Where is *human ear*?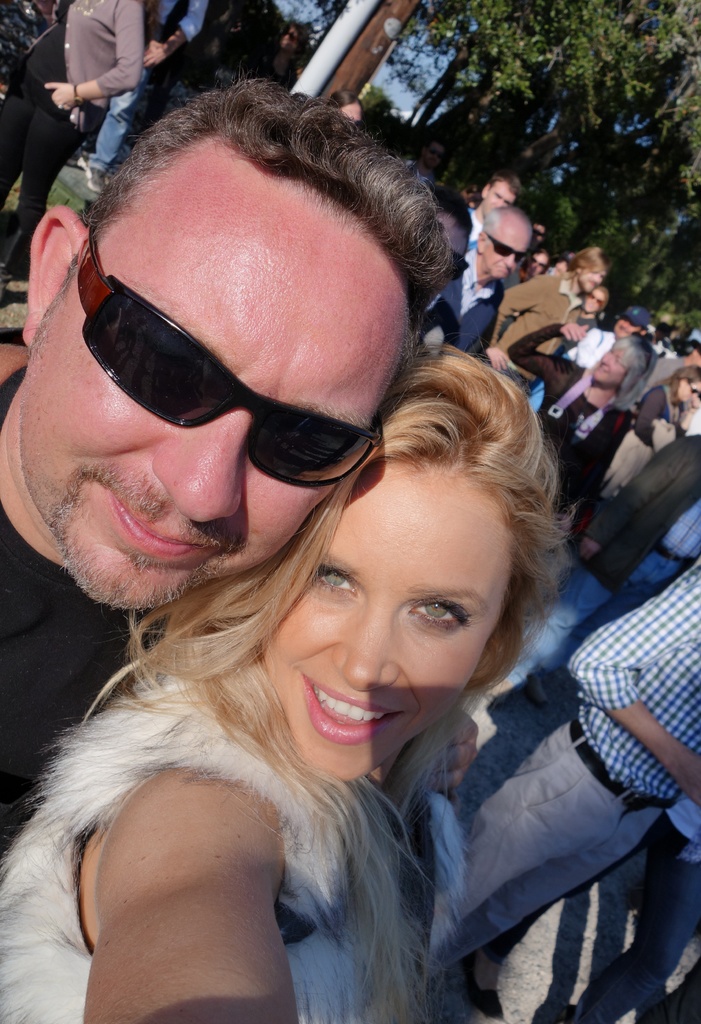
(476, 228, 490, 257).
